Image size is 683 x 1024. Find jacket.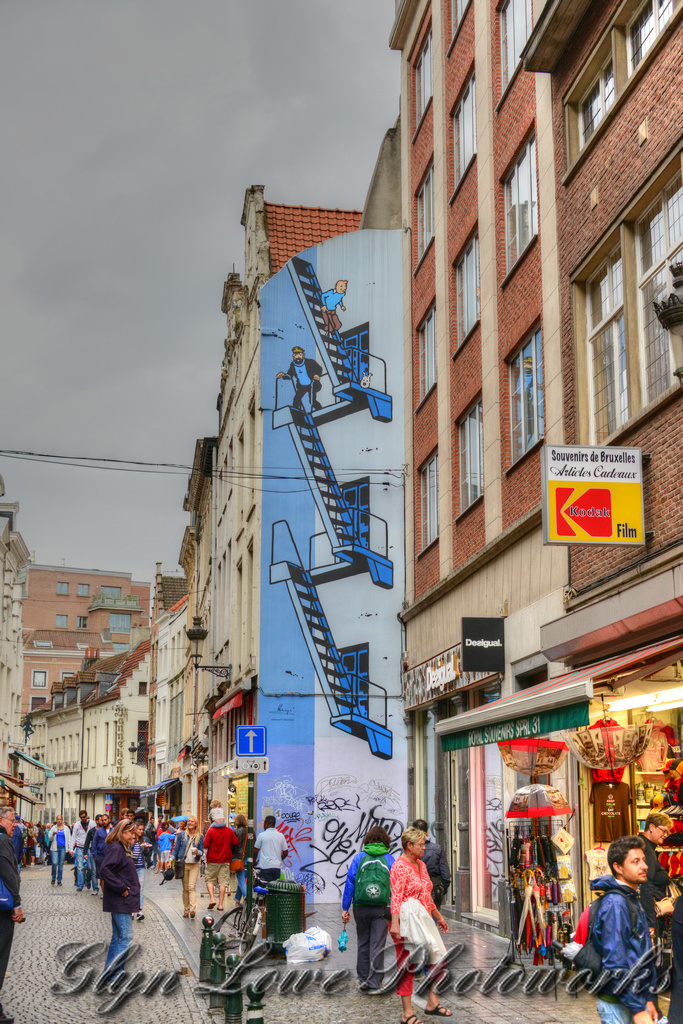
[left=346, top=838, right=391, bottom=909].
